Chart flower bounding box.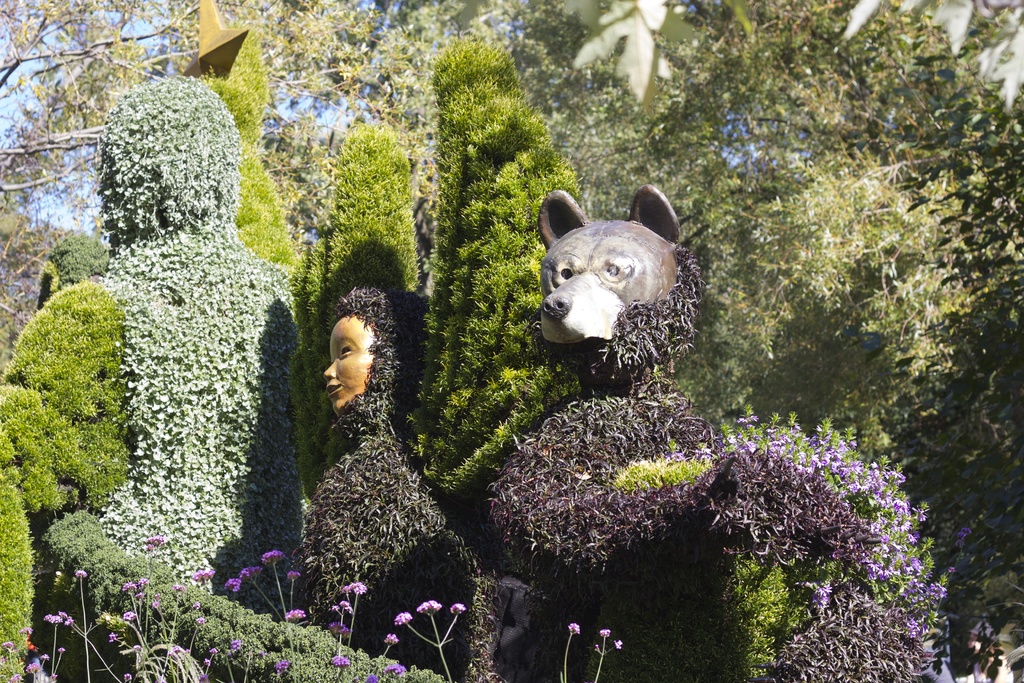
Charted: 44,607,77,630.
